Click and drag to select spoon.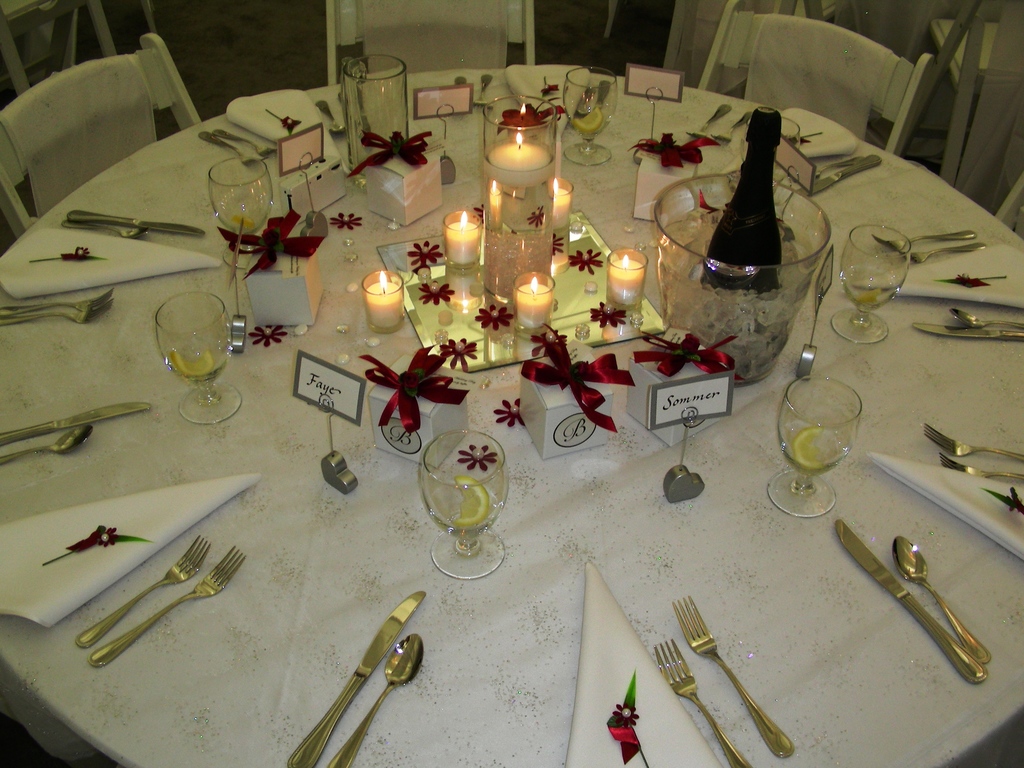
Selection: 0/423/93/461.
